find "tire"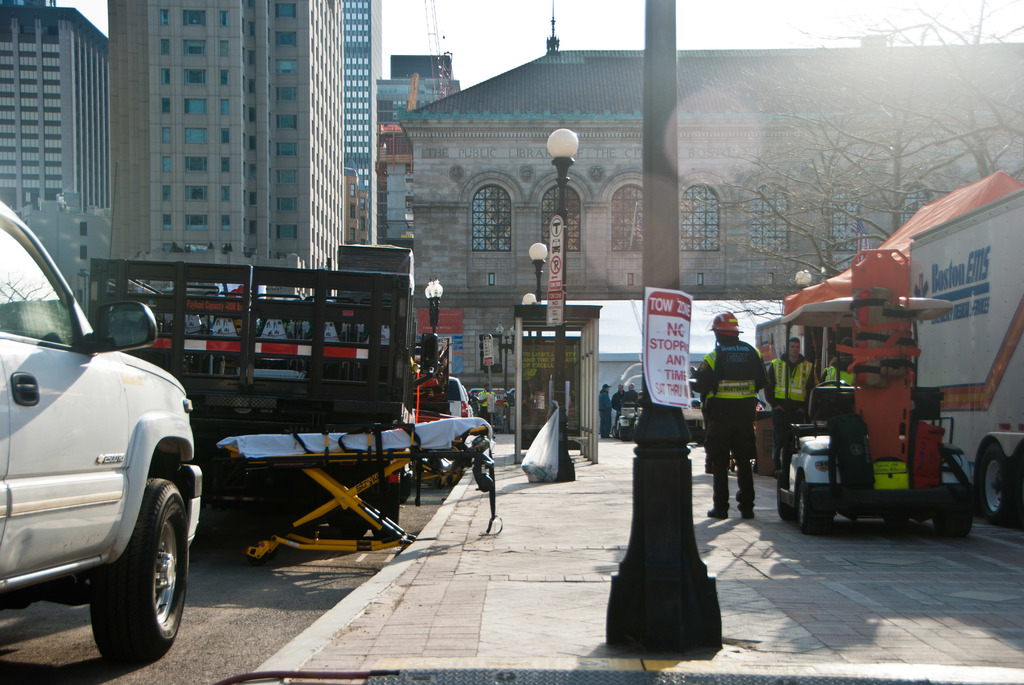
BBox(883, 514, 907, 531)
